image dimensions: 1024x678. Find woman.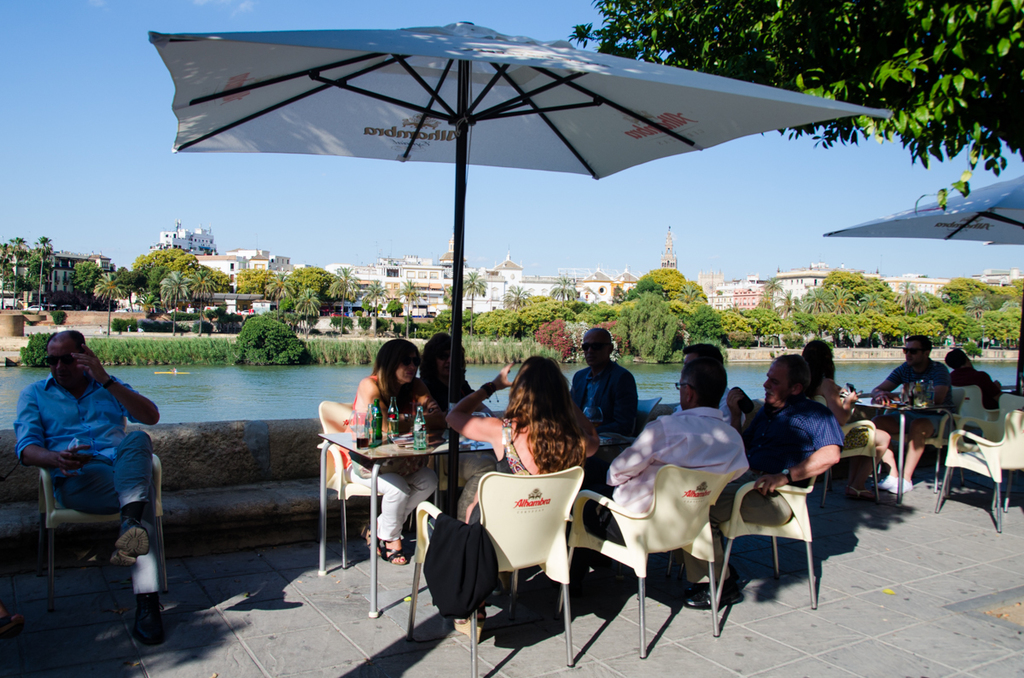
{"x1": 338, "y1": 342, "x2": 445, "y2": 582}.
